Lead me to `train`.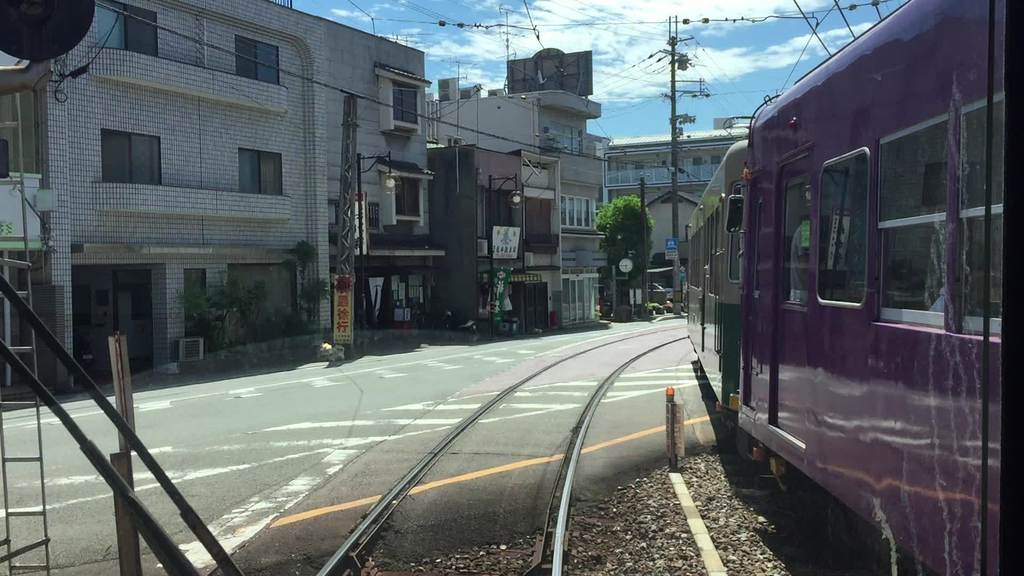
Lead to BBox(687, 0, 1023, 575).
